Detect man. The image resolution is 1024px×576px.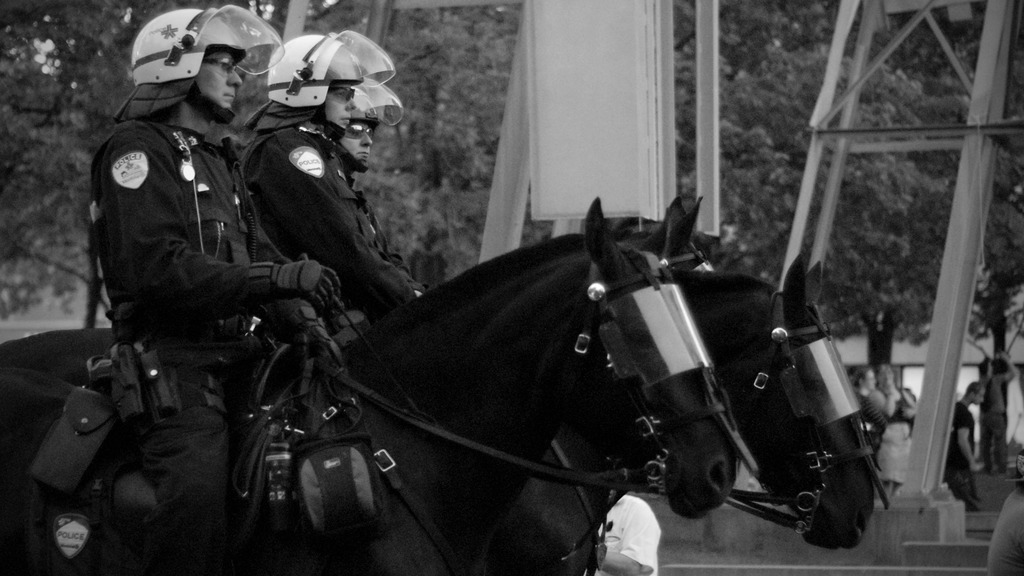
Rect(56, 31, 326, 506).
